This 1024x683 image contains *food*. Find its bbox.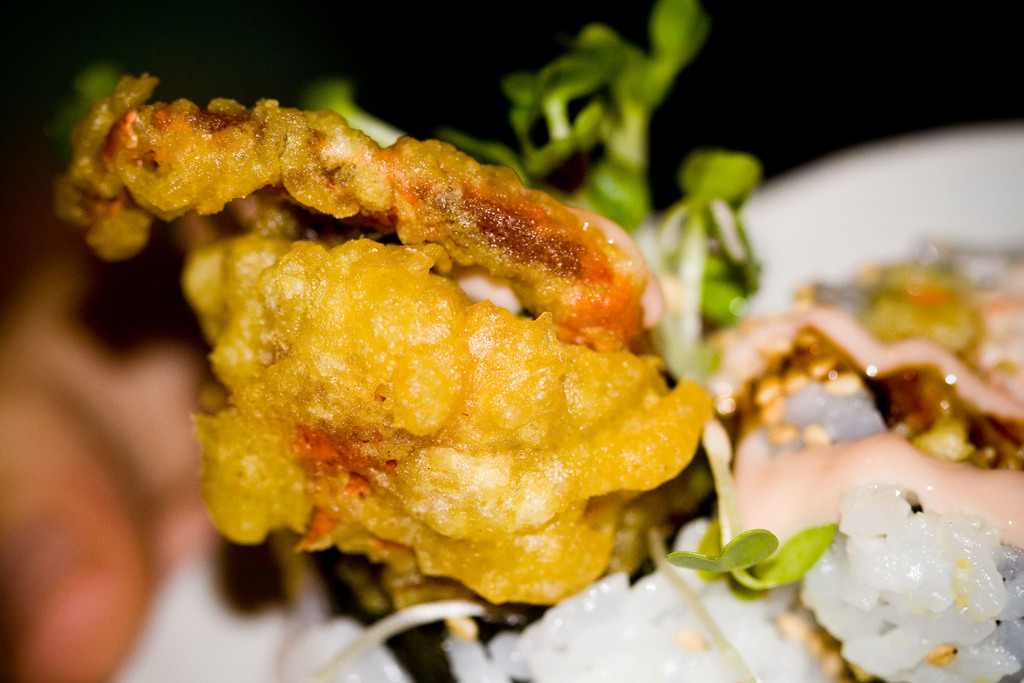
44 6 1022 682.
